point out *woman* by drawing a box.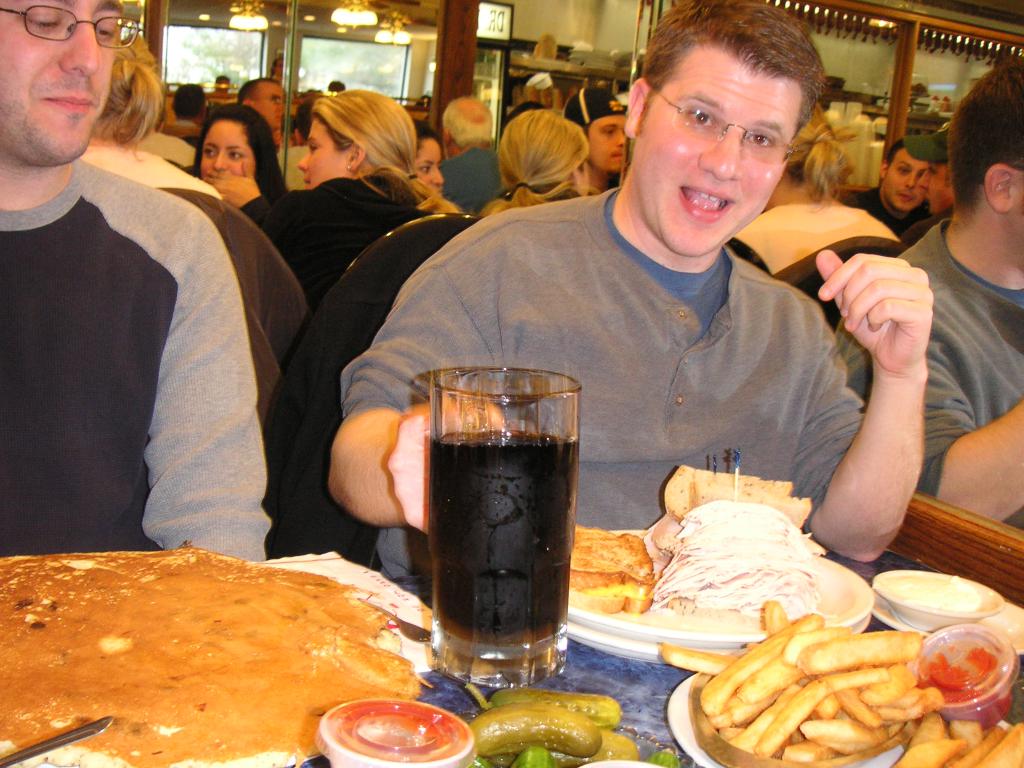
(x1=719, y1=115, x2=906, y2=274).
